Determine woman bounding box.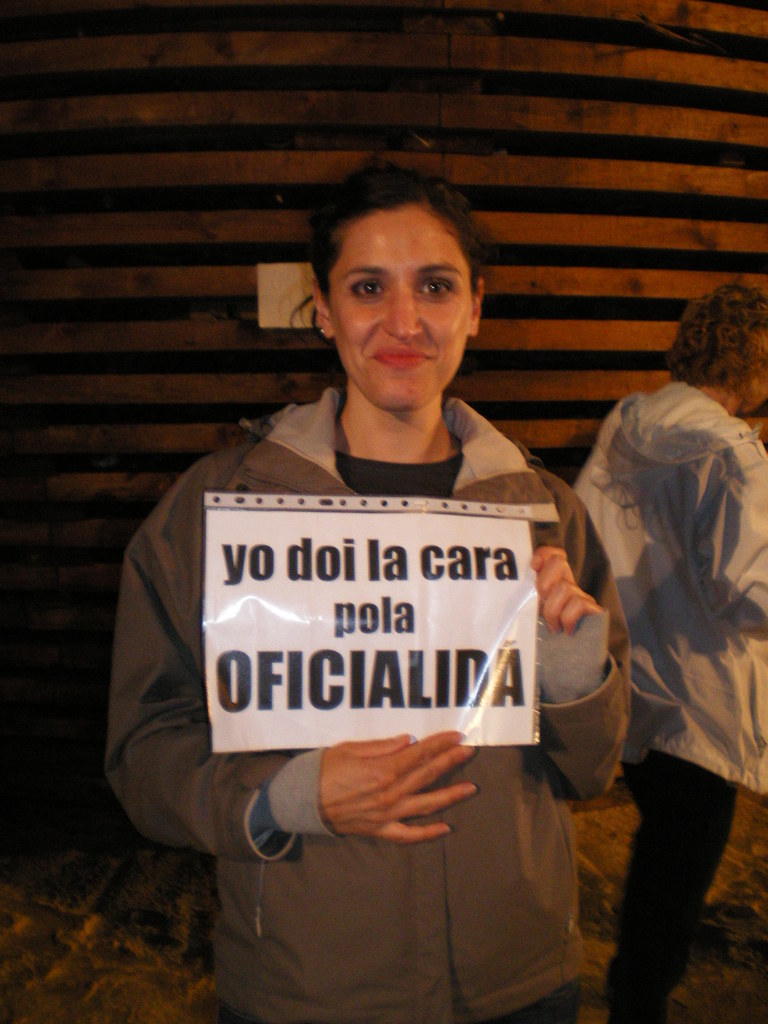
Determined: detection(115, 198, 657, 979).
